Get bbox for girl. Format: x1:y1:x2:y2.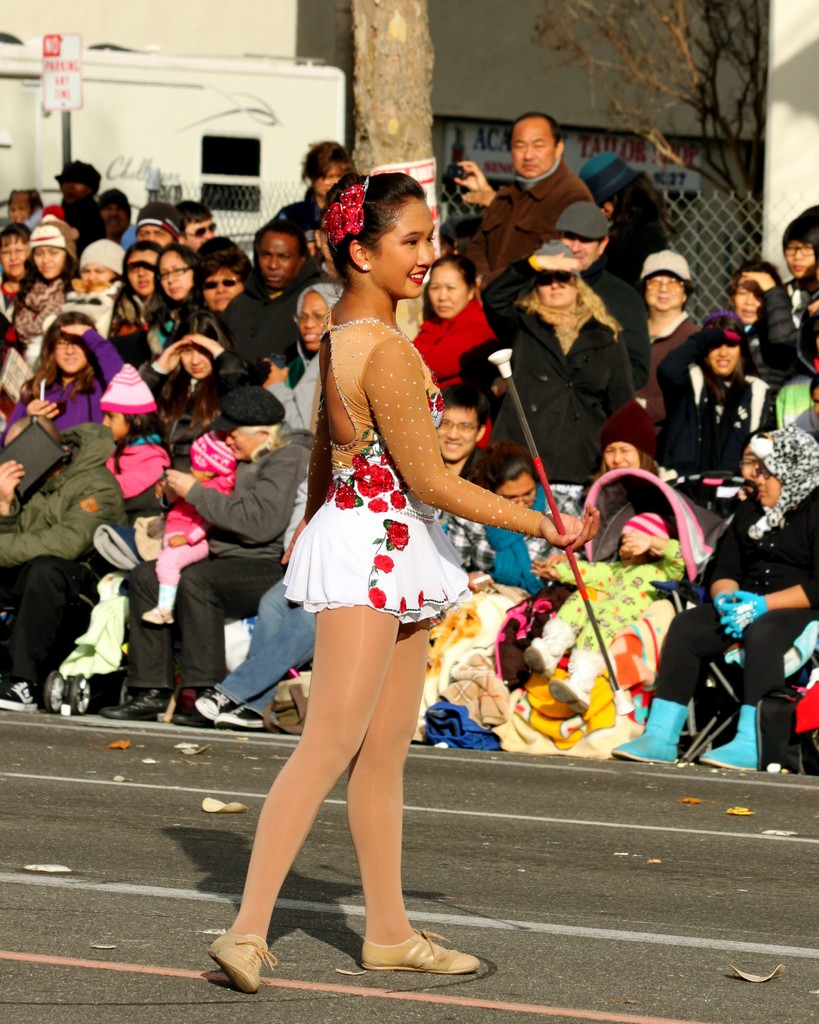
93:360:166:501.
